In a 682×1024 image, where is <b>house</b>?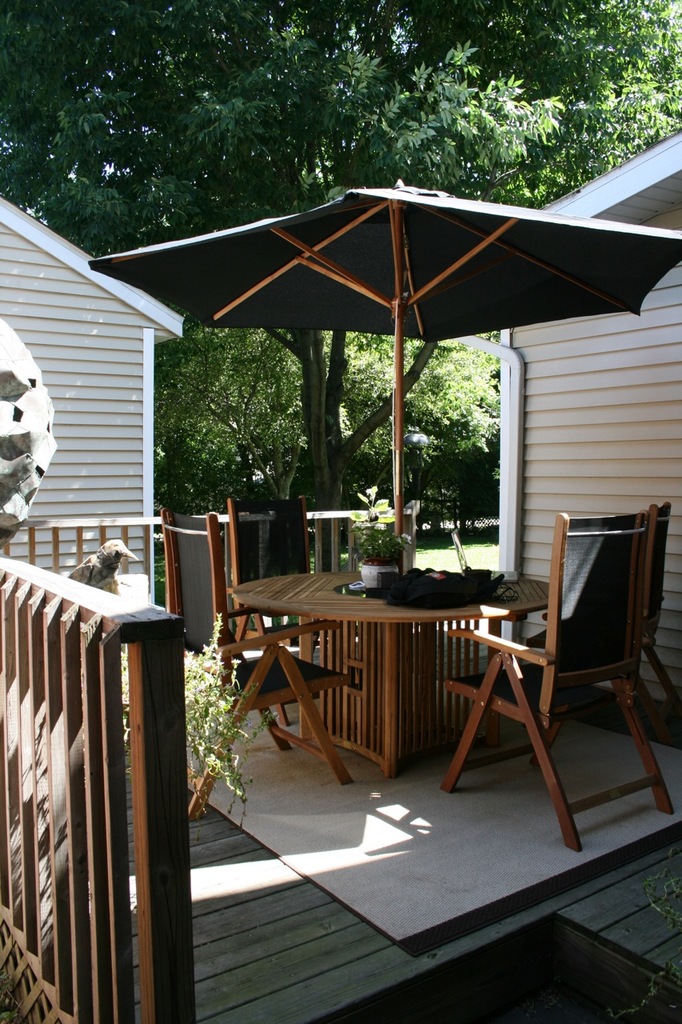
bbox(0, 174, 181, 679).
